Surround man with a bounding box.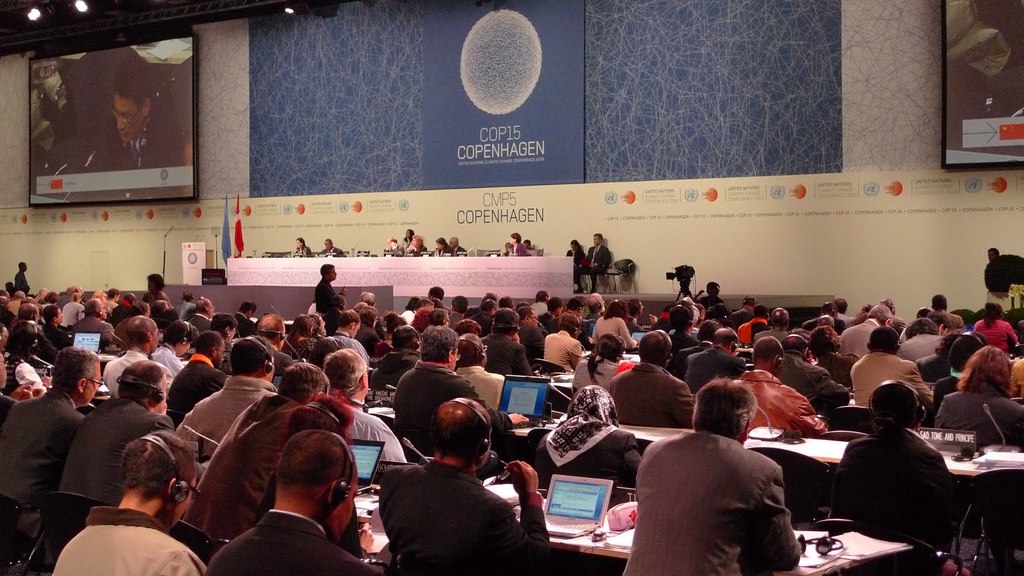
<region>14, 259, 35, 297</region>.
